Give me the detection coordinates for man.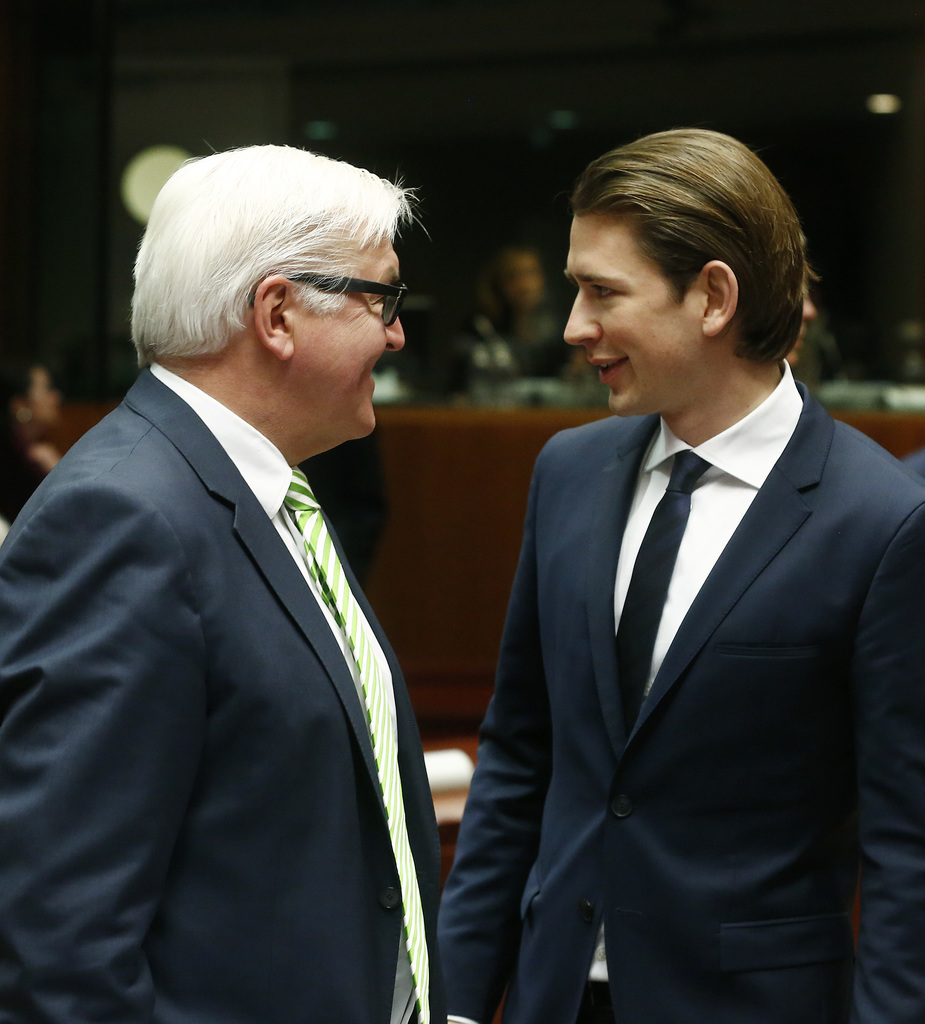
437:123:924:1023.
